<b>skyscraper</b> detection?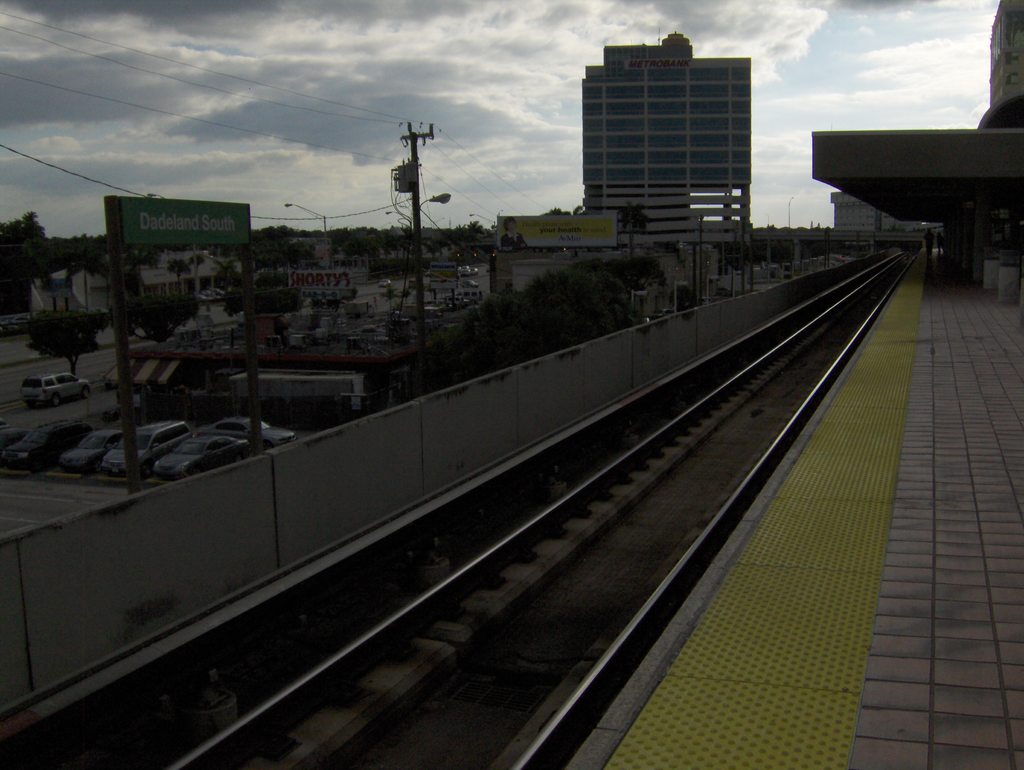
left=561, top=17, right=831, bottom=249
